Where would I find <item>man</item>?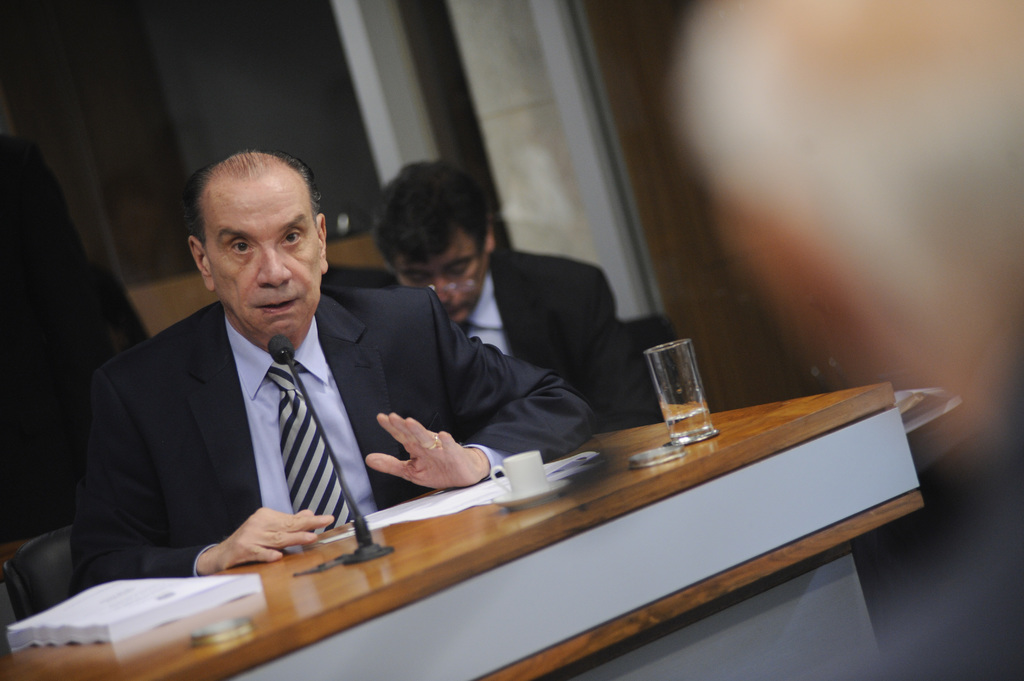
At [x1=67, y1=153, x2=595, y2=578].
